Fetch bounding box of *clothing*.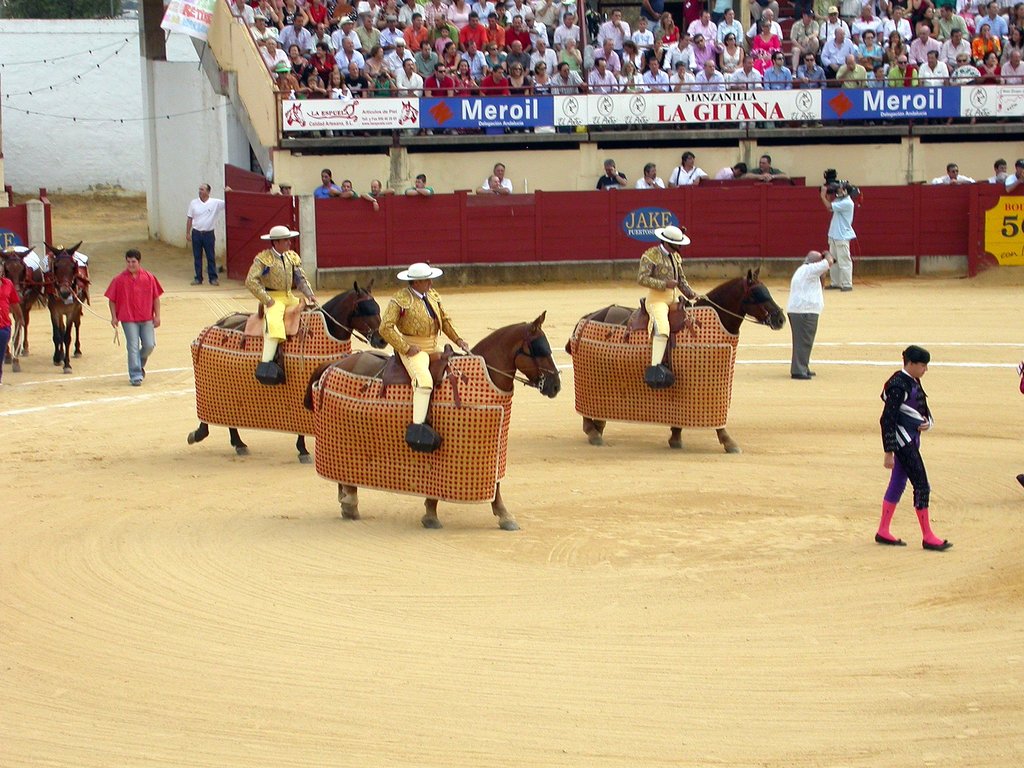
Bbox: bbox=(458, 68, 478, 93).
